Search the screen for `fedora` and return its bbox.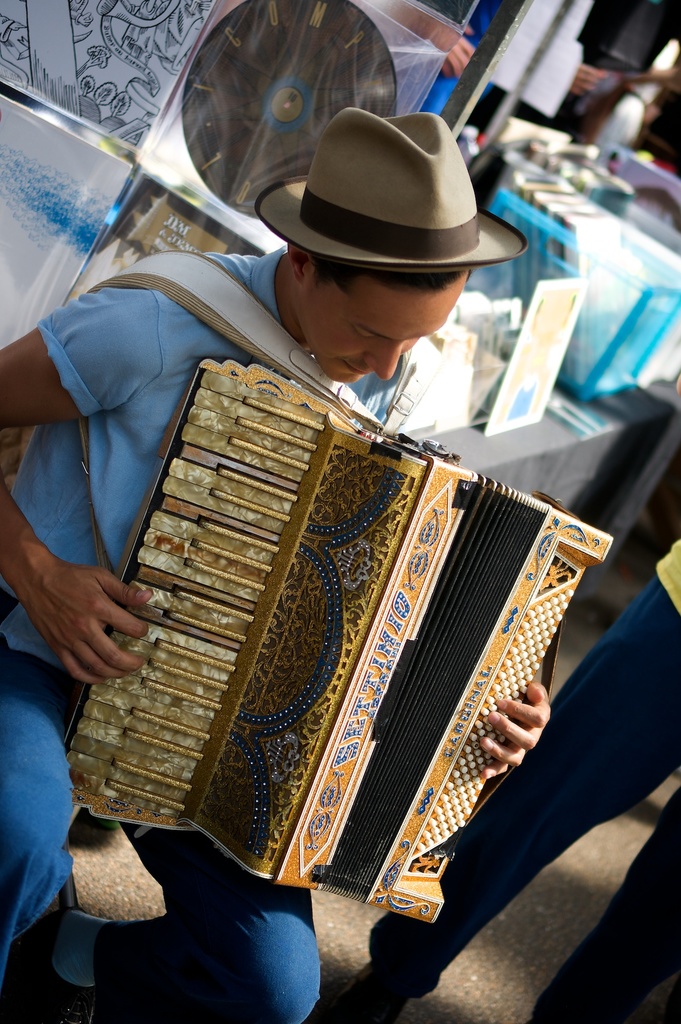
Found: crop(259, 109, 527, 273).
